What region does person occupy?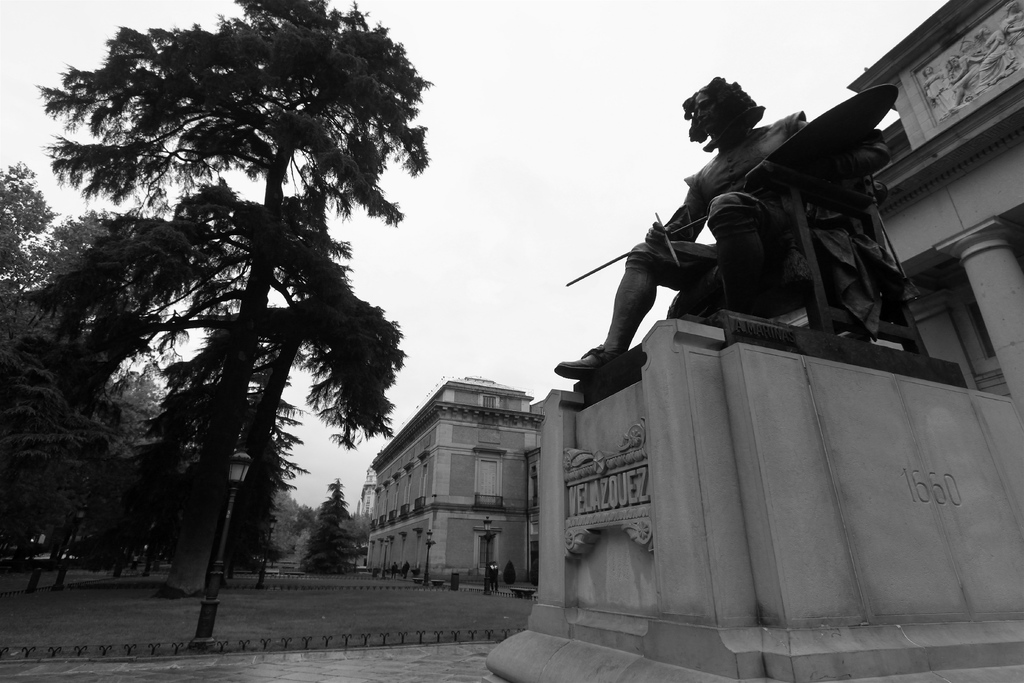
[551, 68, 813, 383].
